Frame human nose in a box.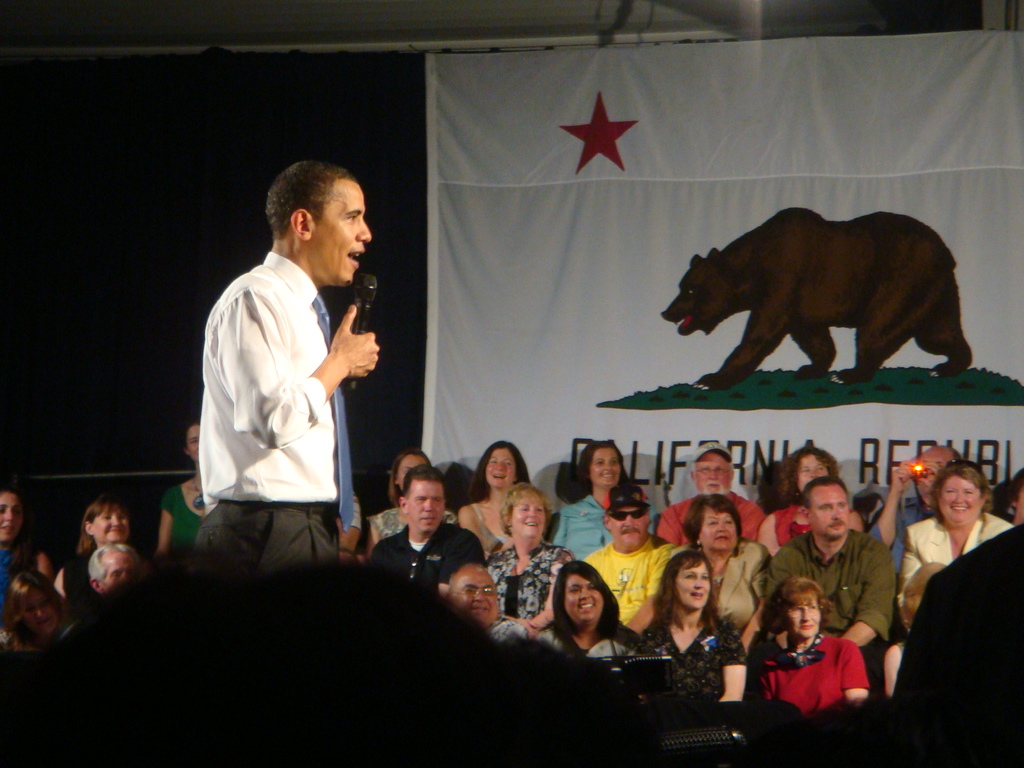
604:465:611:470.
